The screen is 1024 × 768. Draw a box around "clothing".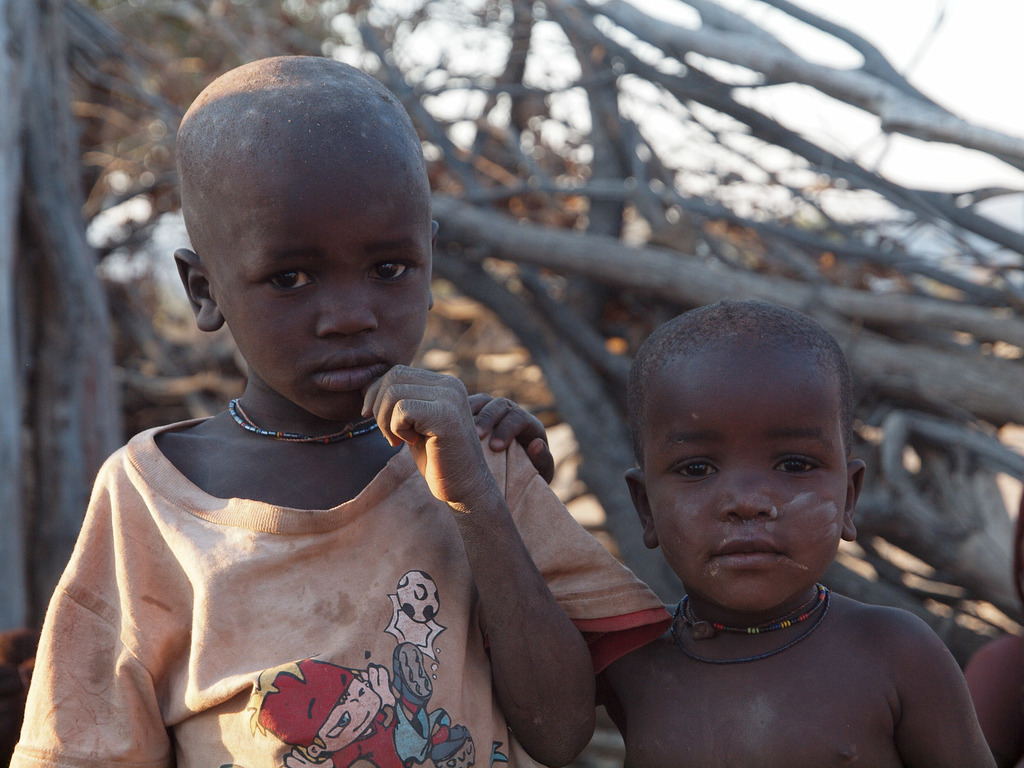
bbox=(0, 406, 658, 767).
